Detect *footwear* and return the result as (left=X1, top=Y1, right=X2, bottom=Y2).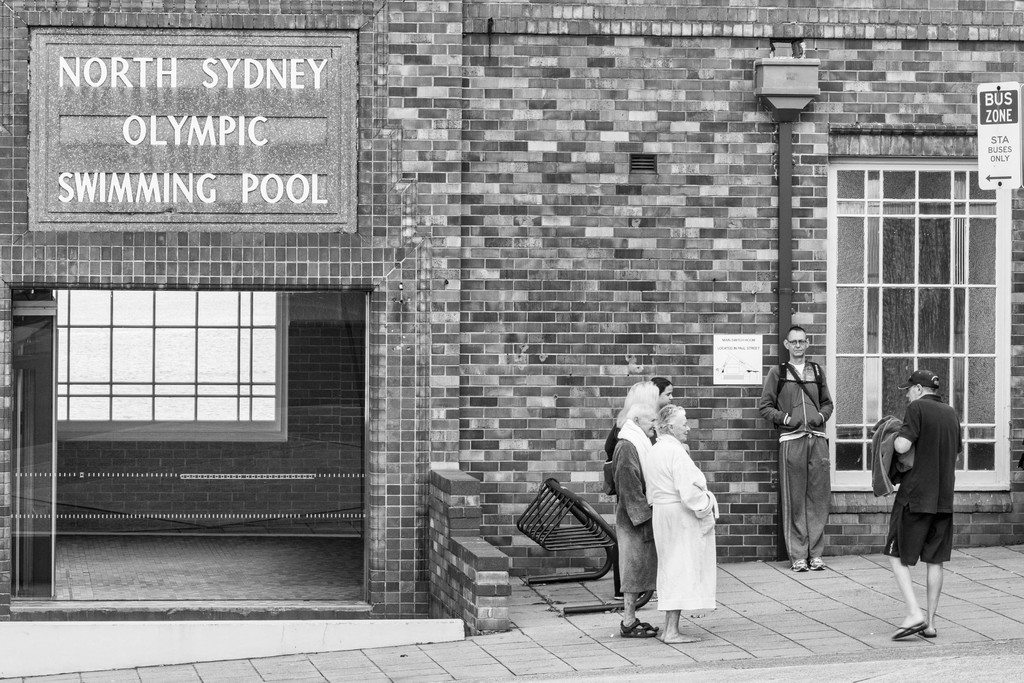
(left=788, top=557, right=812, bottom=573).
